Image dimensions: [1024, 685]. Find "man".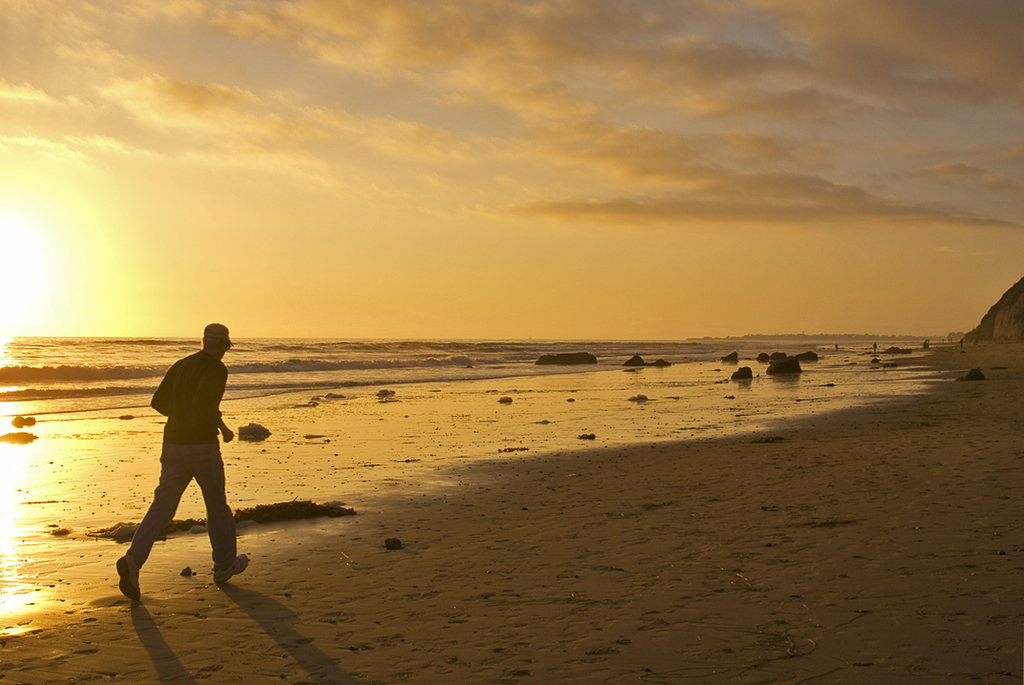
pyautogui.locateOnScreen(124, 320, 238, 614).
